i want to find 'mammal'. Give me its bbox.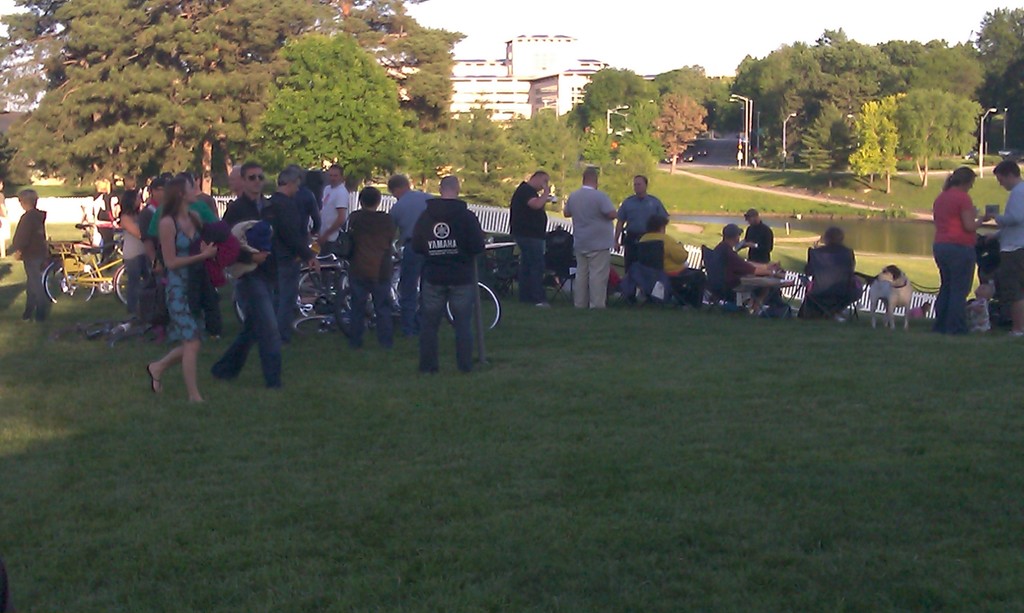
box=[209, 157, 282, 387].
